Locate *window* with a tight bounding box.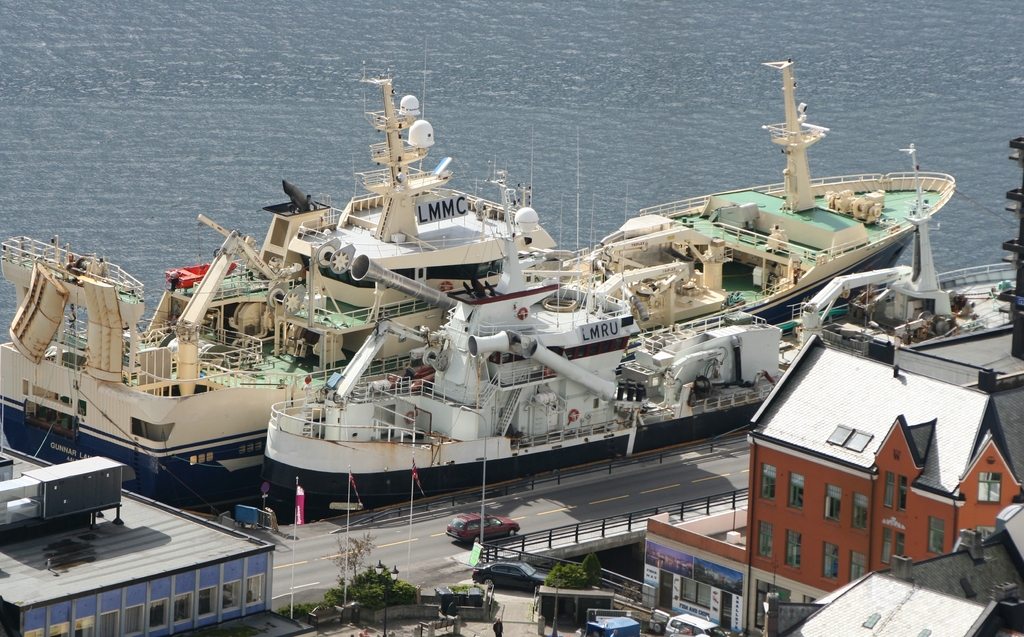
{"x1": 99, "y1": 612, "x2": 119, "y2": 636}.
